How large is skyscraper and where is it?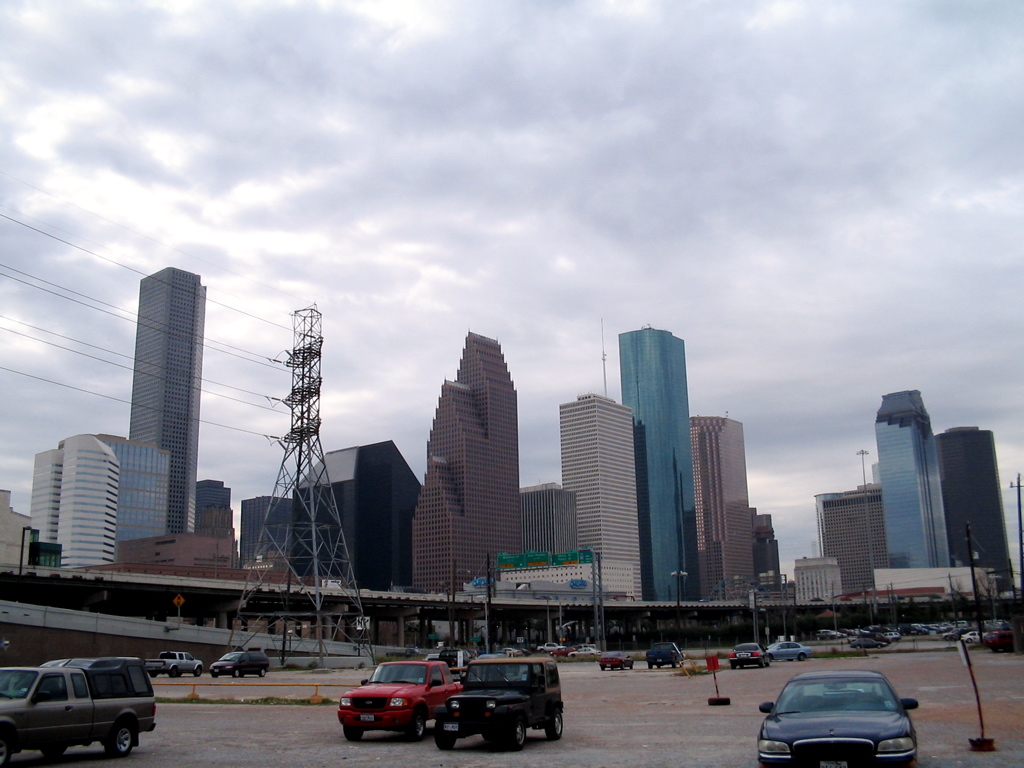
Bounding box: [left=814, top=490, right=892, bottom=607].
